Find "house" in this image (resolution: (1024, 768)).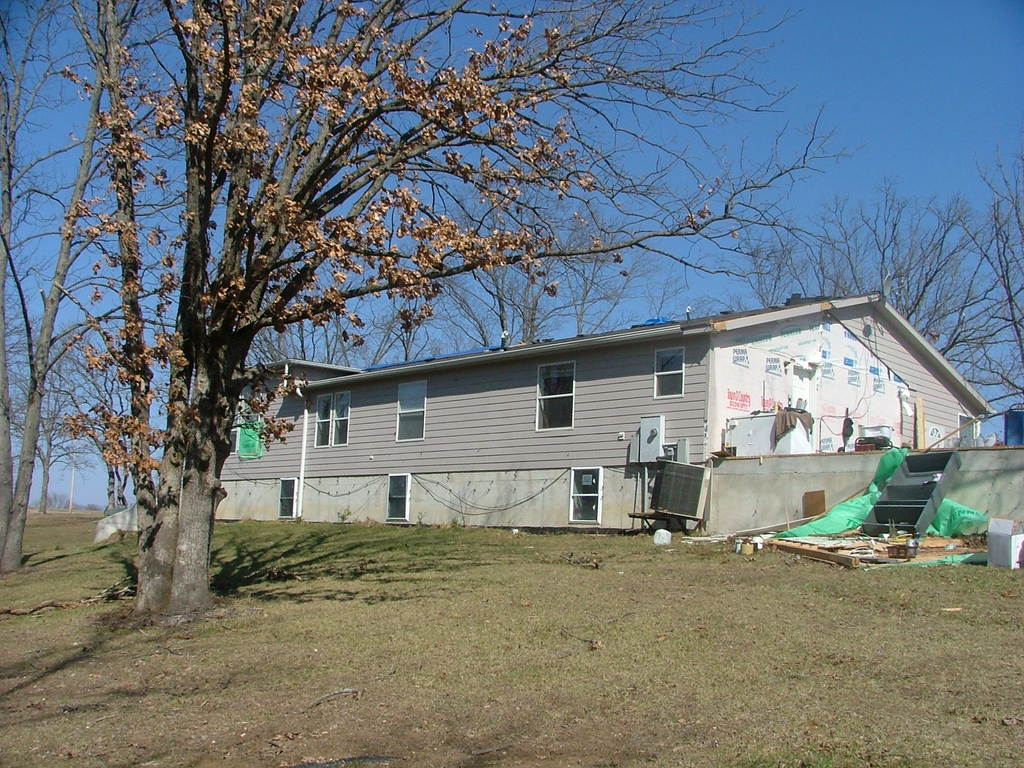
locate(213, 293, 1014, 552).
